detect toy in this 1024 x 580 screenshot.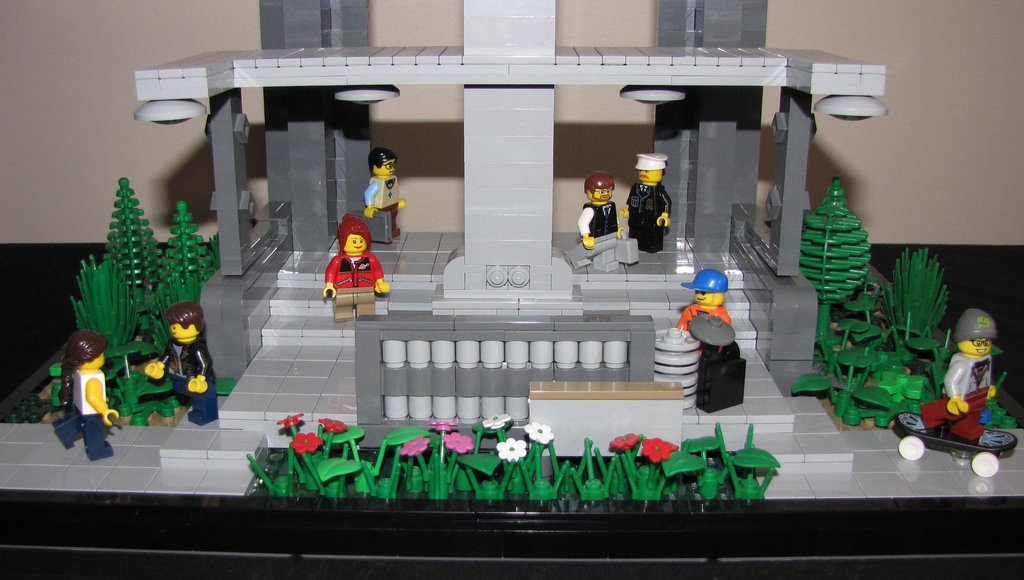
Detection: bbox(575, 177, 634, 274).
